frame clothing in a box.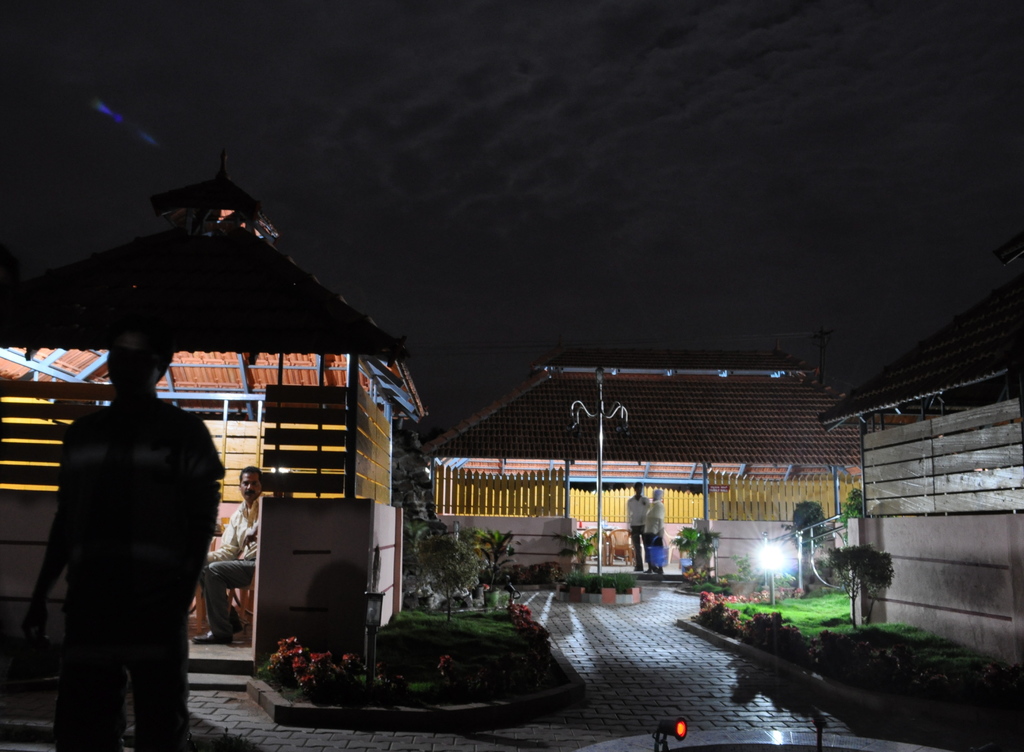
x1=642 y1=499 x2=667 y2=575.
